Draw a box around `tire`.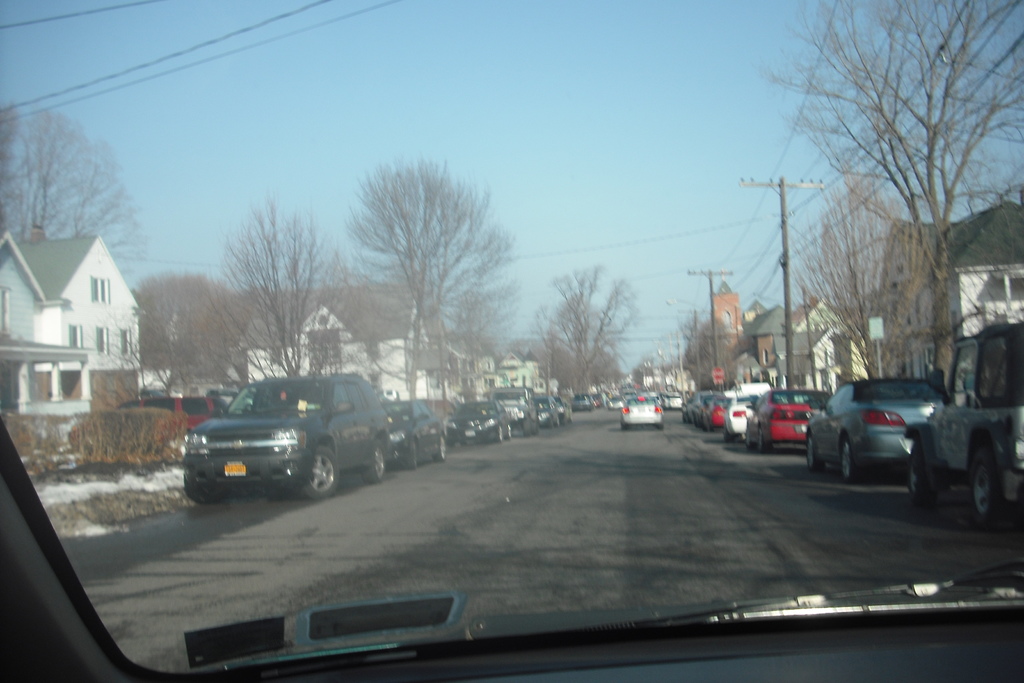
[x1=434, y1=433, x2=447, y2=461].
